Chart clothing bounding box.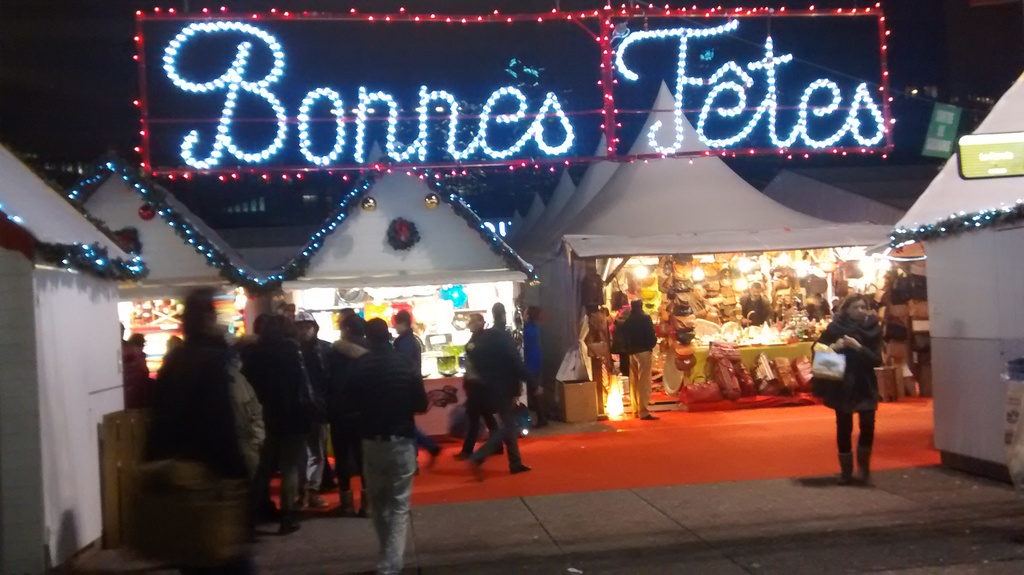
Charted: bbox(241, 334, 315, 524).
